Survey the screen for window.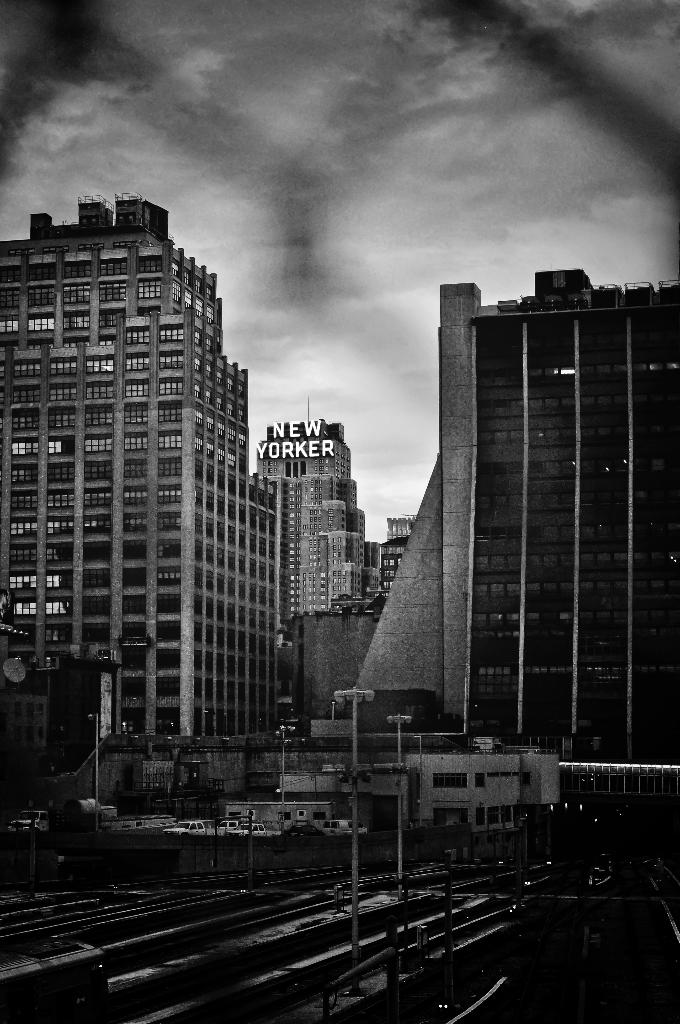
Survey found: left=502, top=804, right=513, bottom=822.
